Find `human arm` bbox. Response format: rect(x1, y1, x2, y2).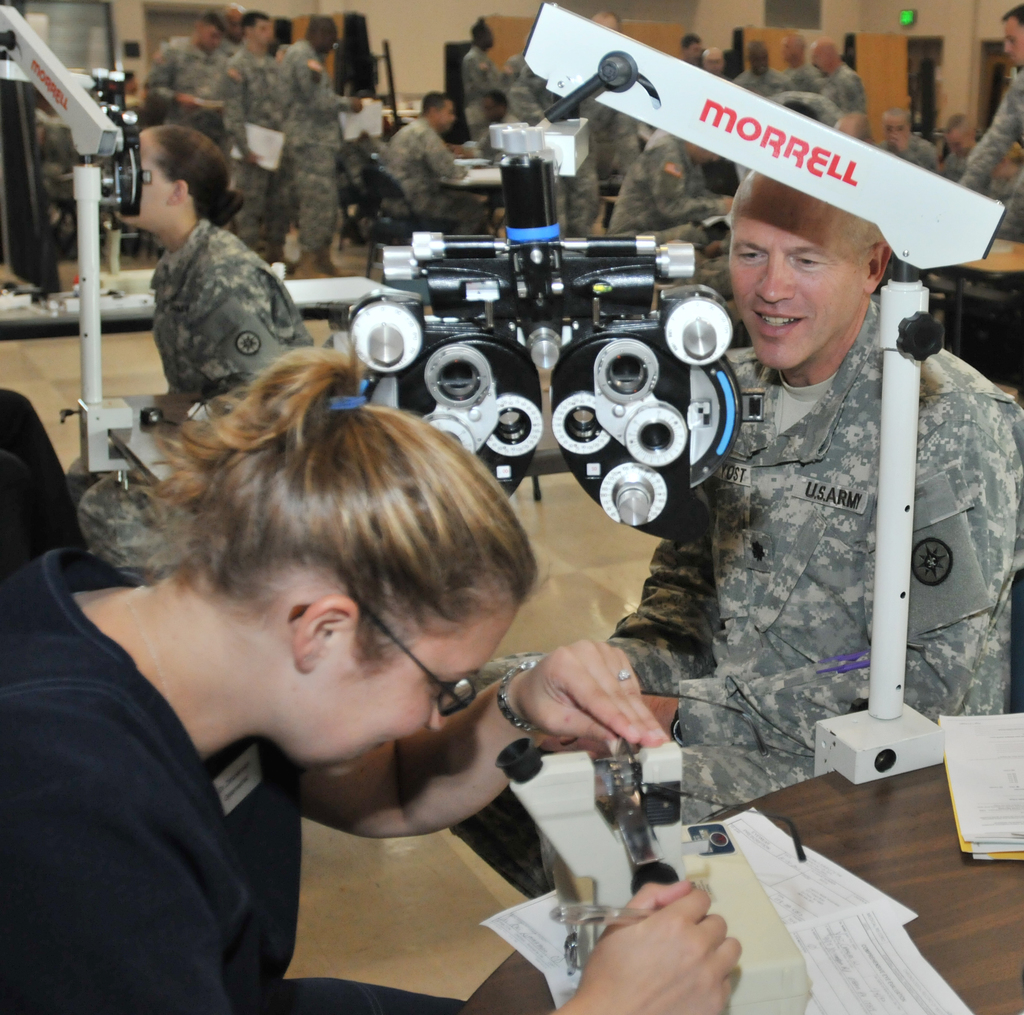
rect(295, 36, 355, 117).
